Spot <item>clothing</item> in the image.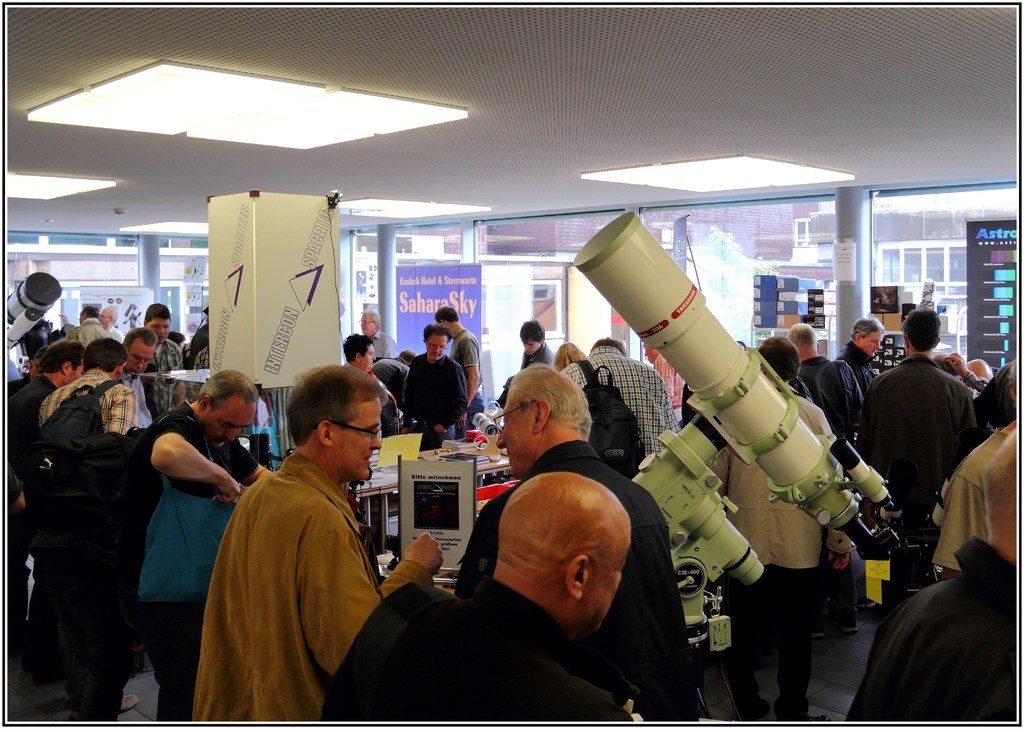
<item>clothing</item> found at 719,373,852,716.
